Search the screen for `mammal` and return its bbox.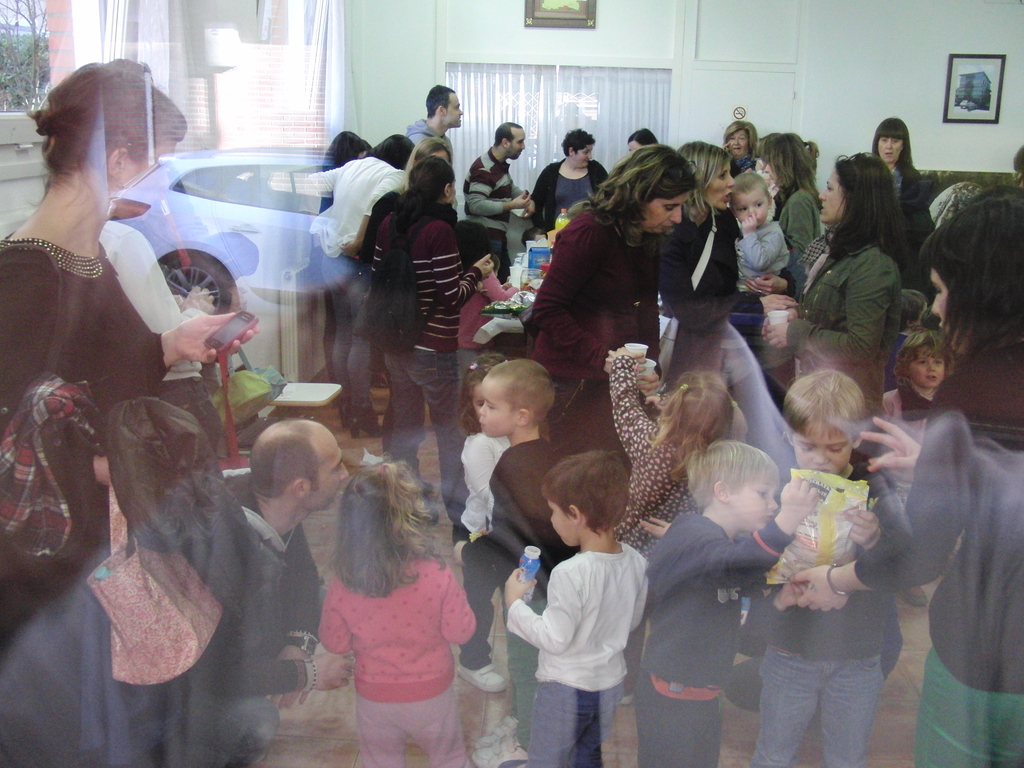
Found: 307,138,411,436.
